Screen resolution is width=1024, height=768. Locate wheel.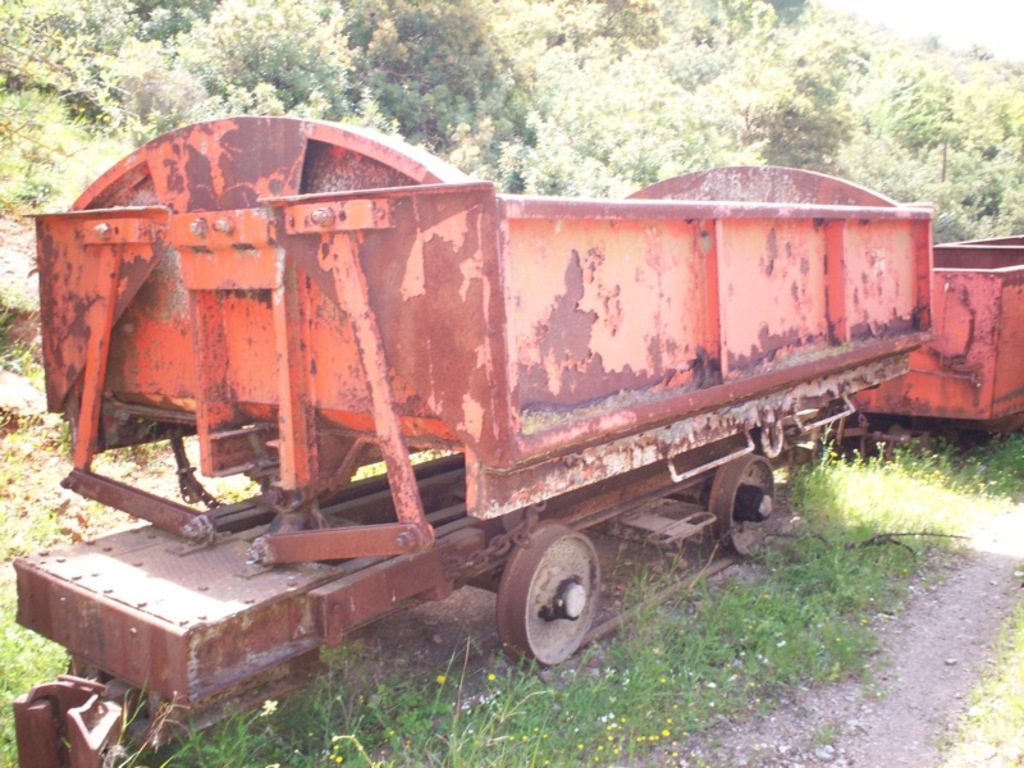
[x1=701, y1=443, x2=780, y2=562].
